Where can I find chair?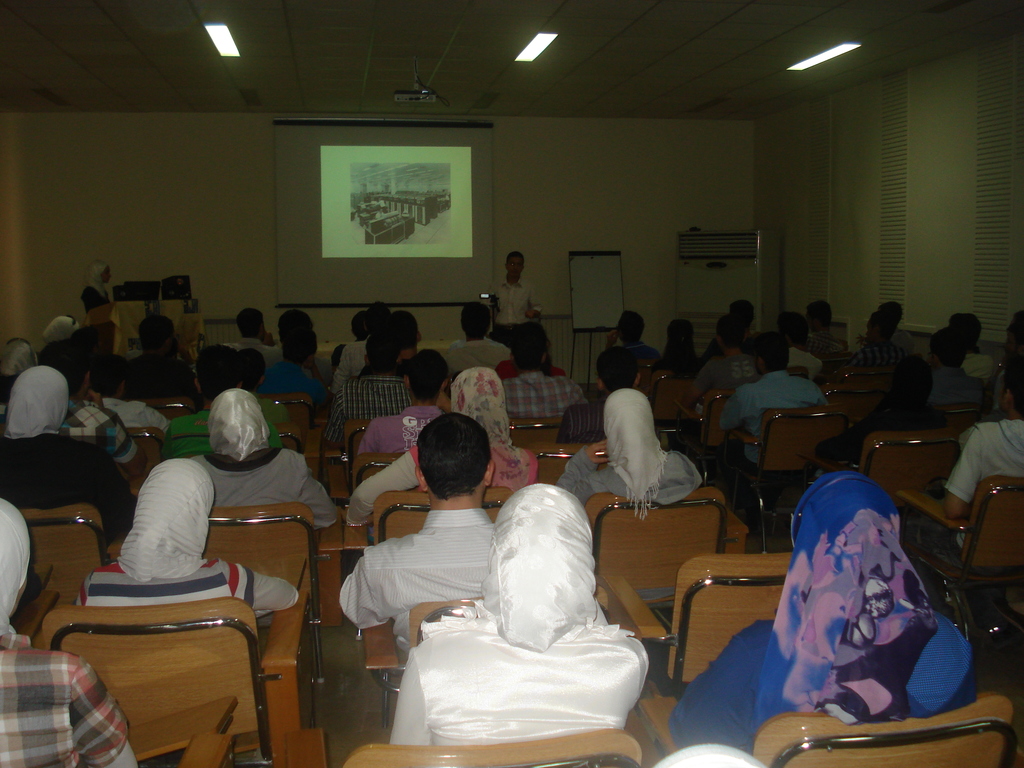
You can find it at {"left": 838, "top": 365, "right": 890, "bottom": 394}.
